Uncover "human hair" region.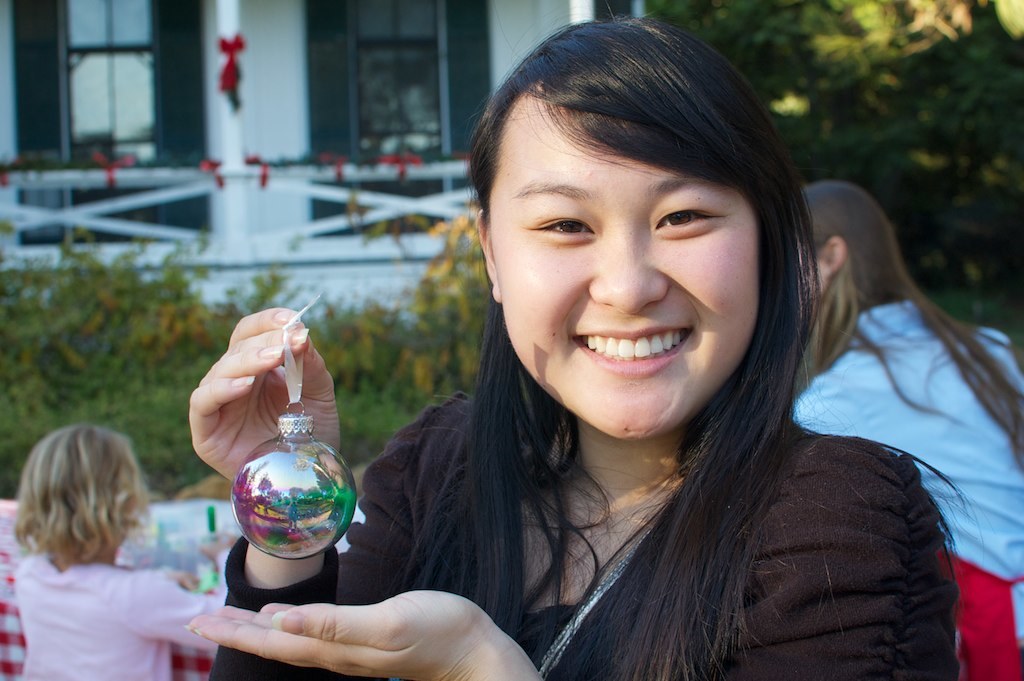
Uncovered: (804, 180, 1023, 480).
